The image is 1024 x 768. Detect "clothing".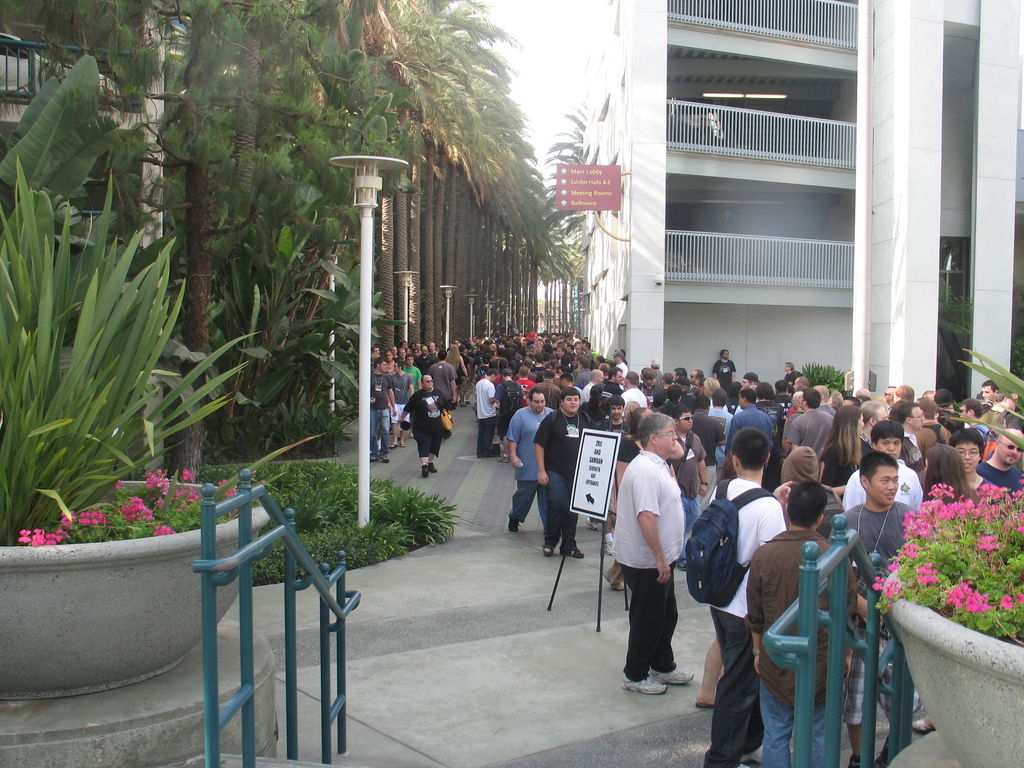
Detection: locate(369, 369, 392, 454).
